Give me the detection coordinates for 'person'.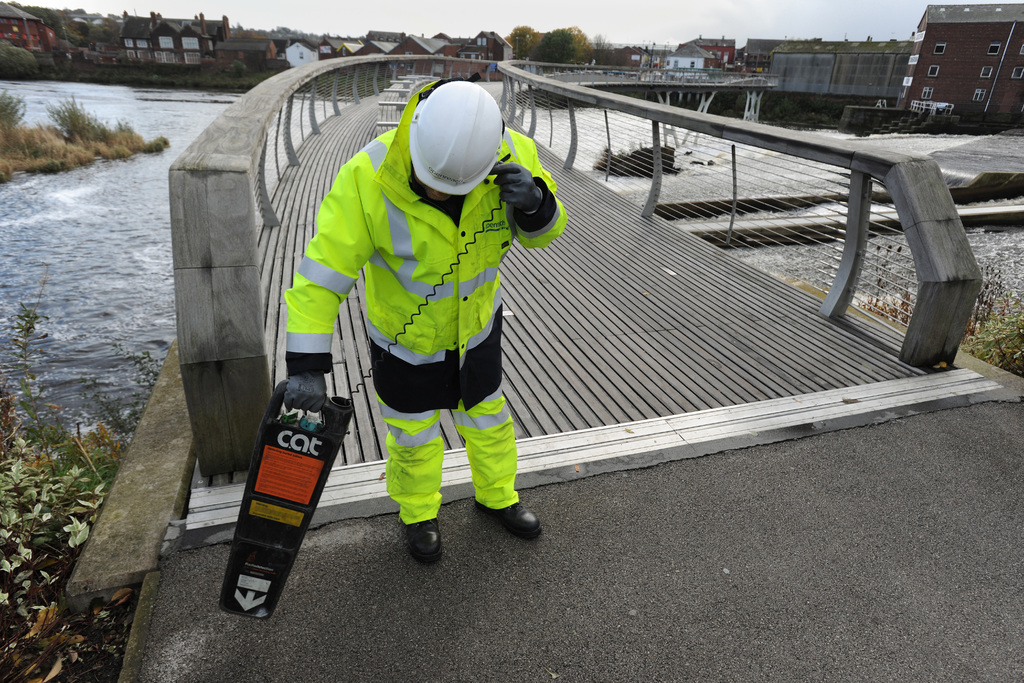
box(266, 54, 550, 577).
